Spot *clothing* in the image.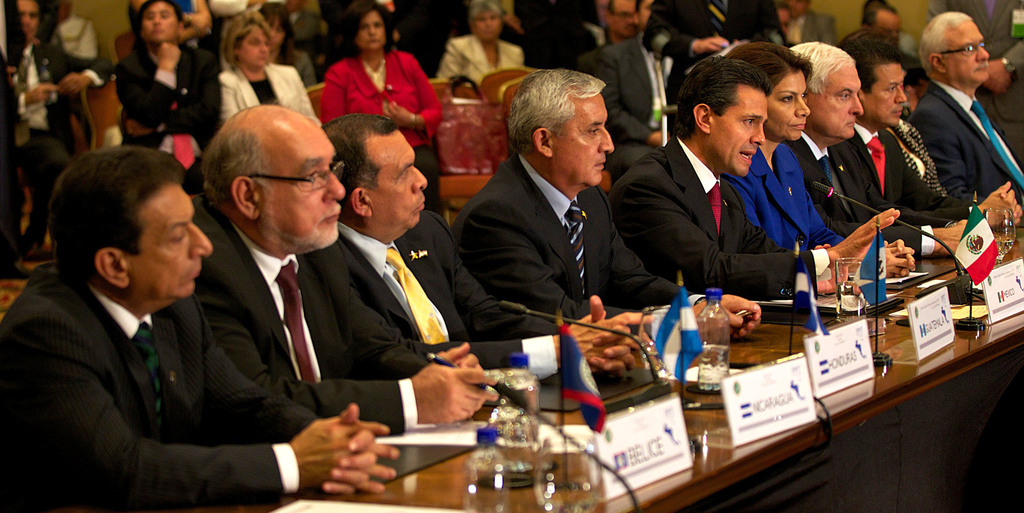
*clothing* found at [426, 37, 521, 93].
